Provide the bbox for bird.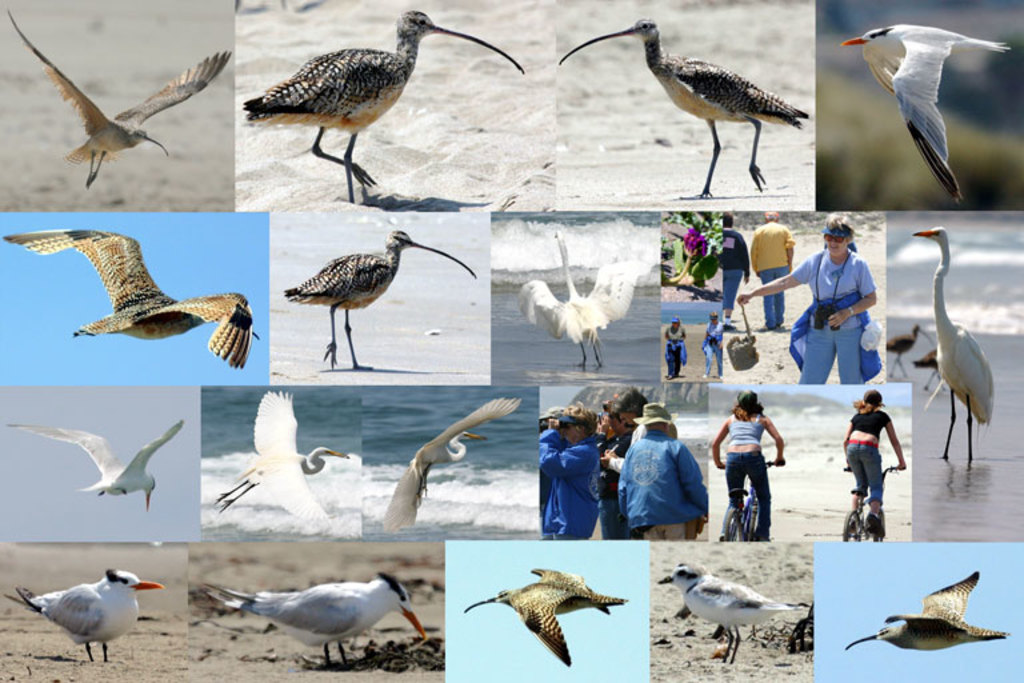
(x1=379, y1=395, x2=531, y2=536).
